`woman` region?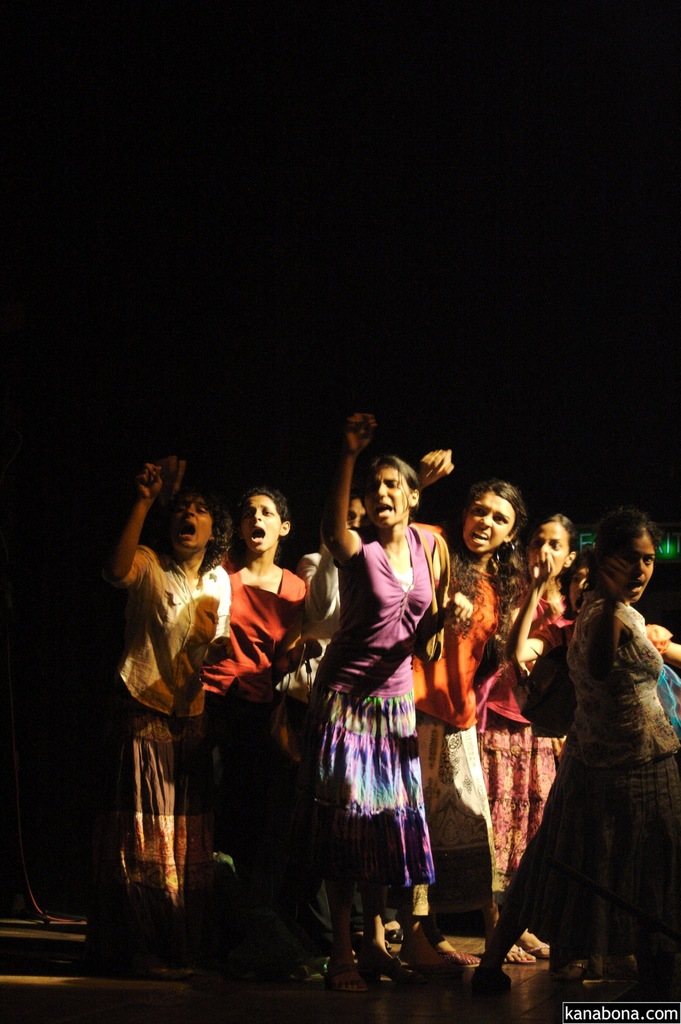
left=509, top=556, right=680, bottom=757
